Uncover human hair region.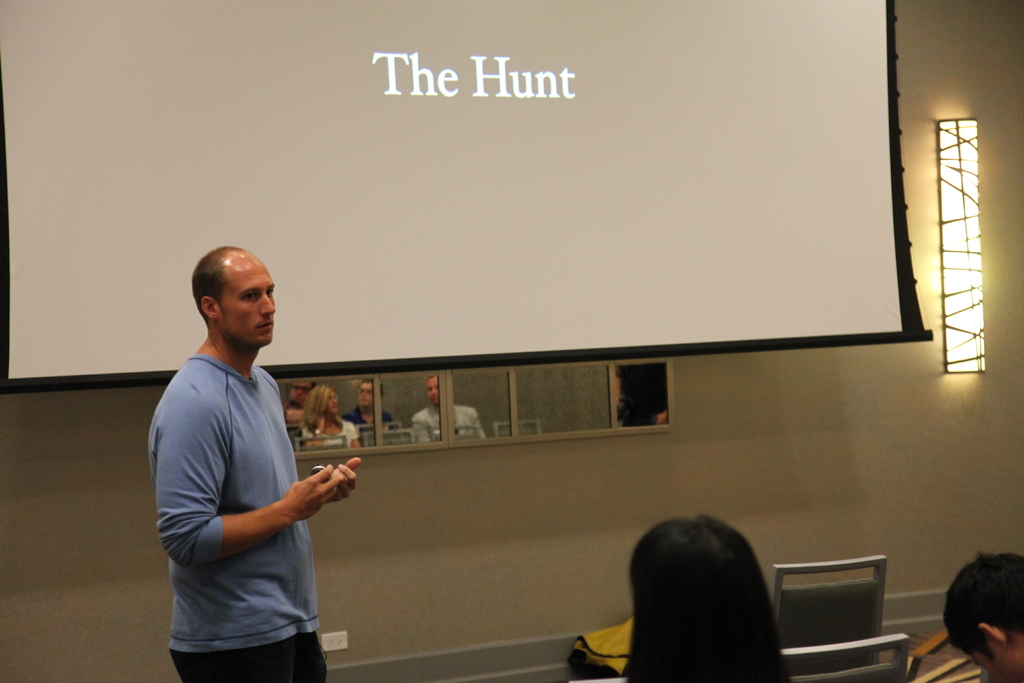
Uncovered: crop(943, 550, 1023, 667).
